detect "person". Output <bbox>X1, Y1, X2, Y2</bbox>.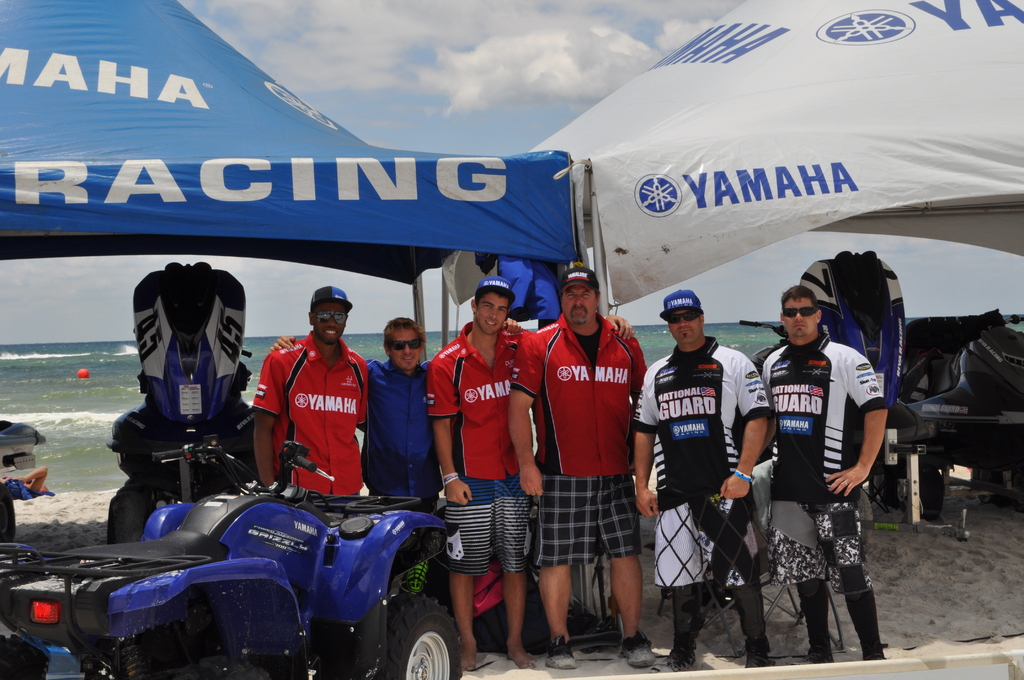
<bbox>271, 317, 522, 597</bbox>.
